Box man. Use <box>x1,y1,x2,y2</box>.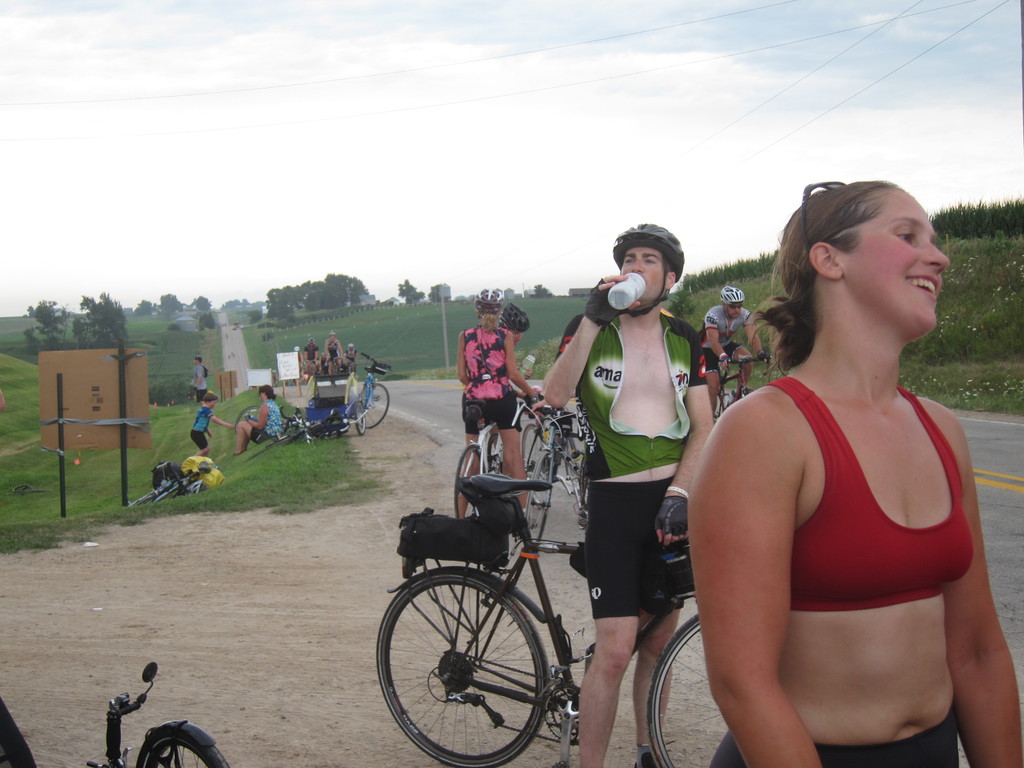
<box>325,331,340,378</box>.
